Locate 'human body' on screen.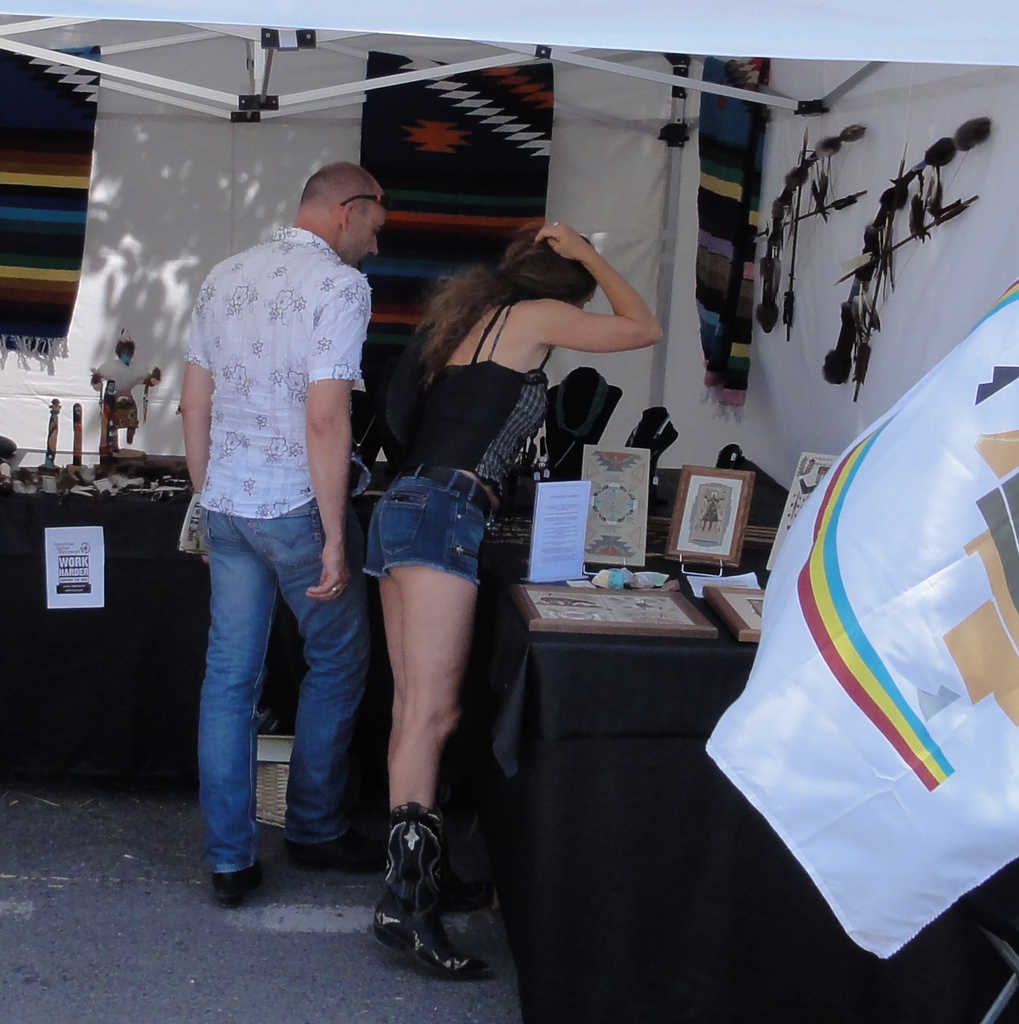
On screen at box=[176, 225, 379, 910].
